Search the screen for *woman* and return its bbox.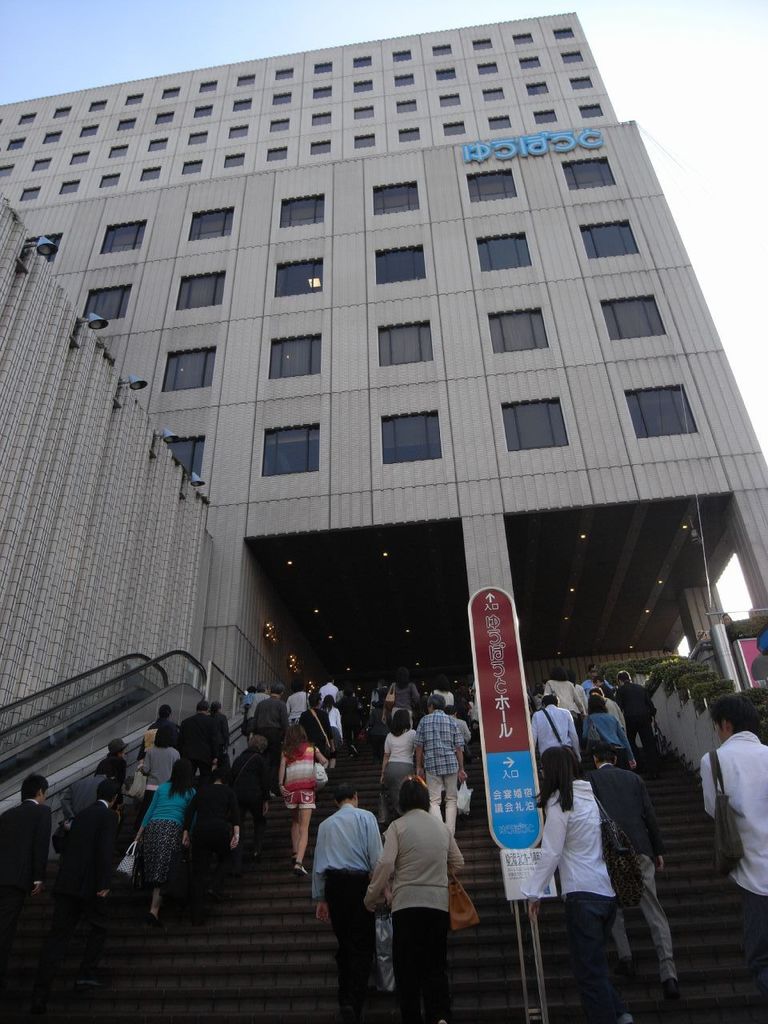
Found: (x1=281, y1=717, x2=325, y2=881).
